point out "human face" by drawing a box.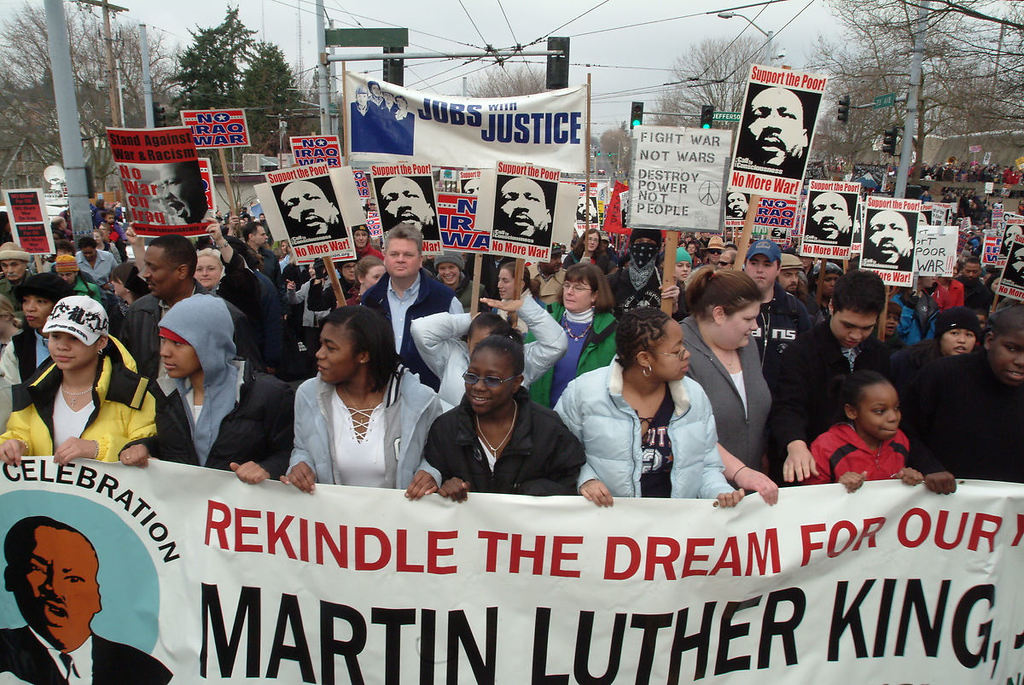
detection(596, 240, 607, 253).
